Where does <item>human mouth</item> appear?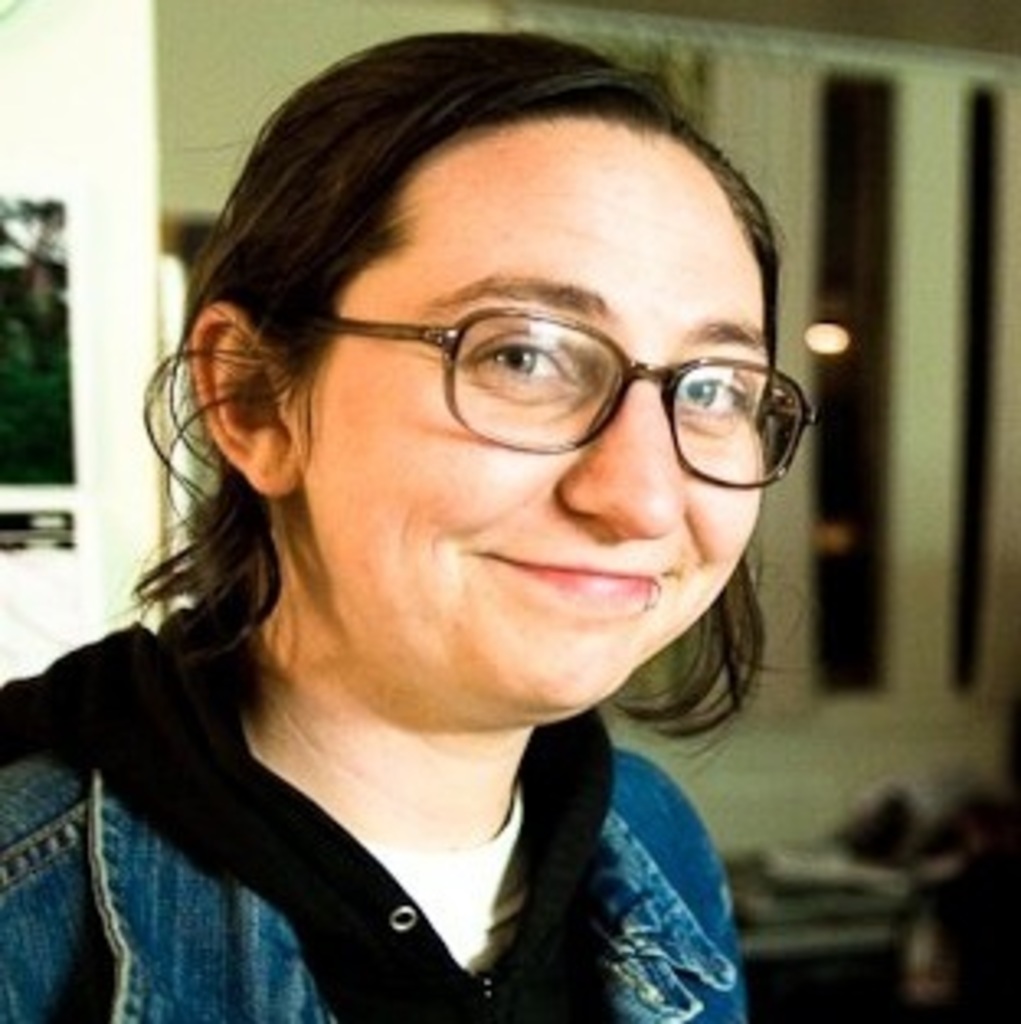
Appears at <bbox>461, 543, 671, 631</bbox>.
